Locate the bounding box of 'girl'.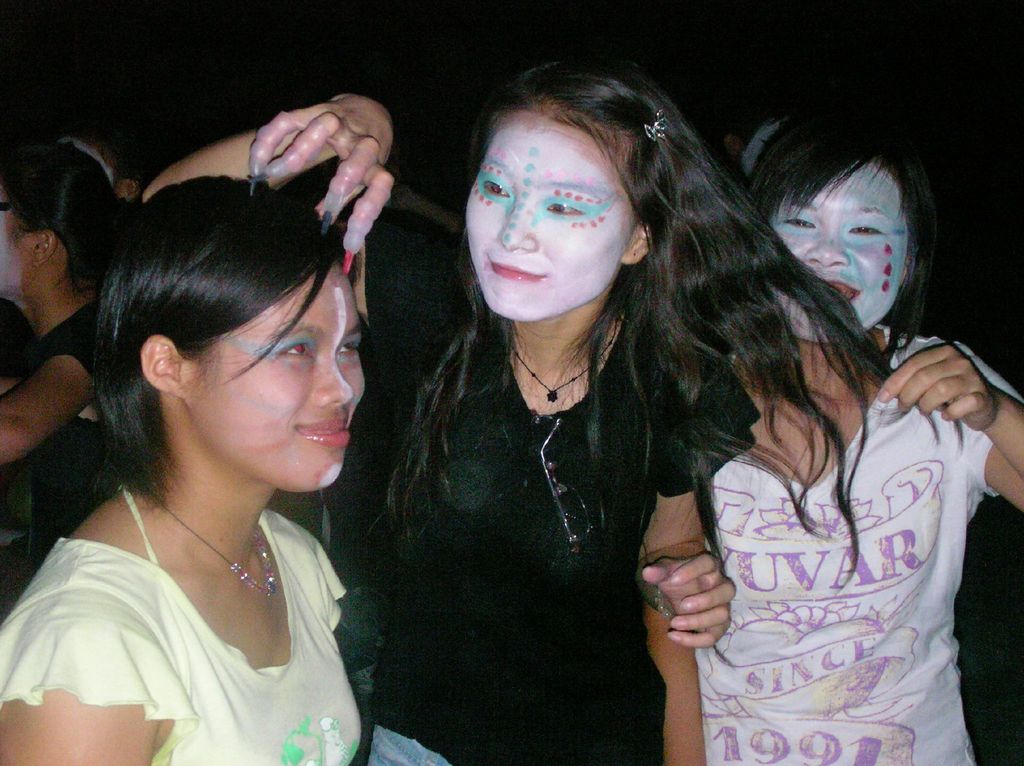
Bounding box: x1=0, y1=138, x2=146, y2=583.
